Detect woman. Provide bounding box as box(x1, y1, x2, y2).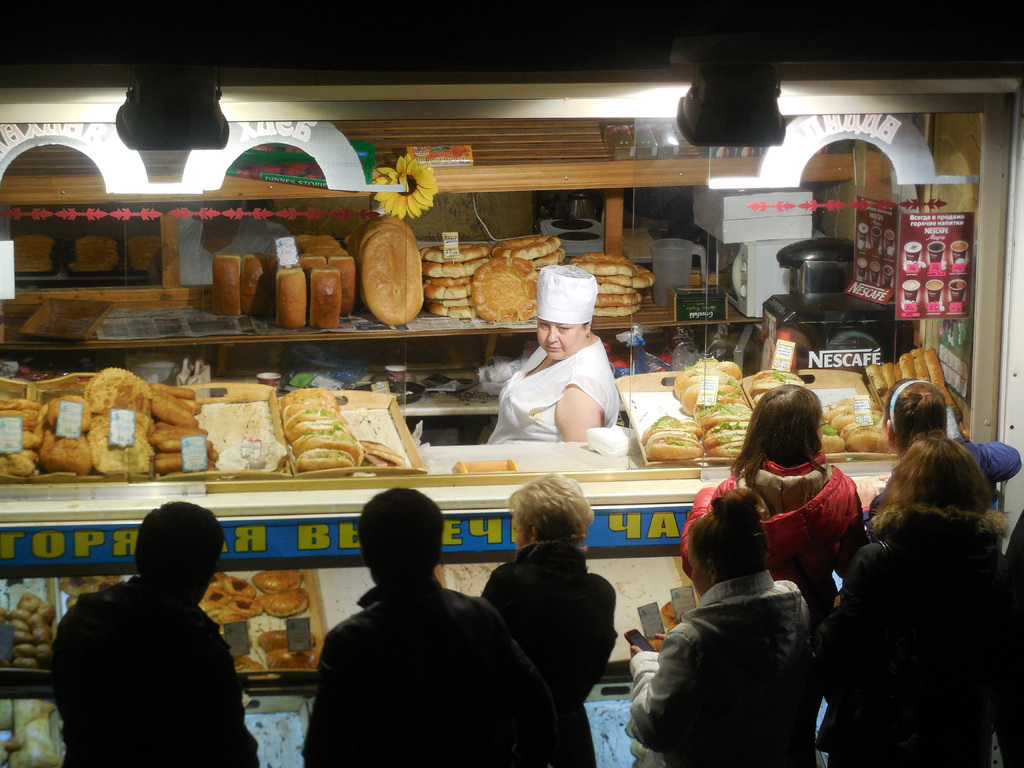
box(816, 424, 1014, 767).
